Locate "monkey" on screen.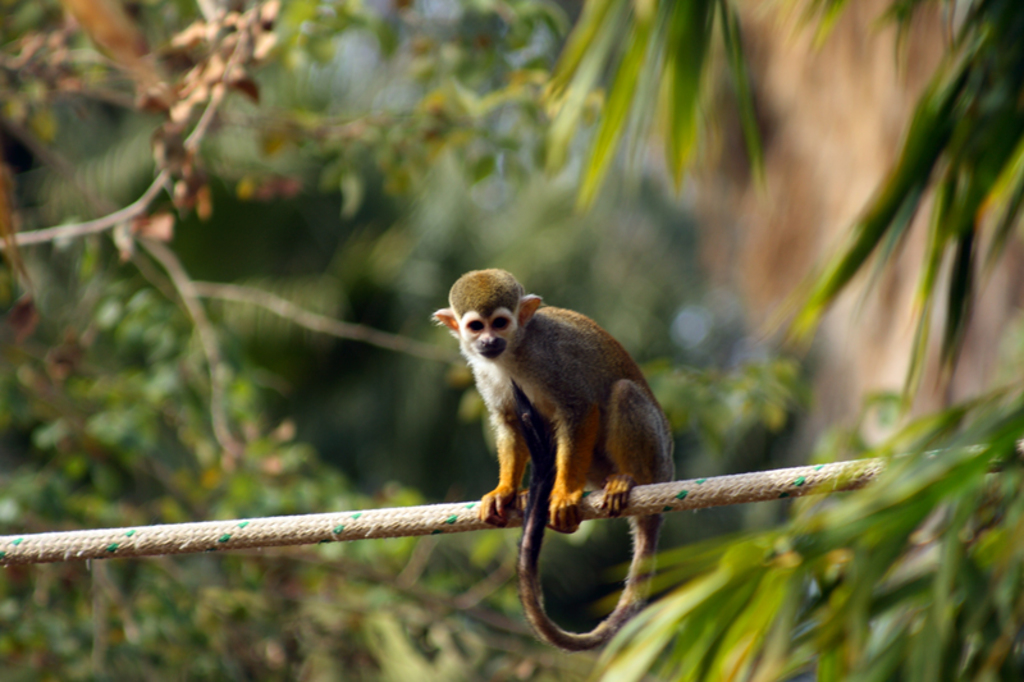
On screen at 429/271/677/651.
